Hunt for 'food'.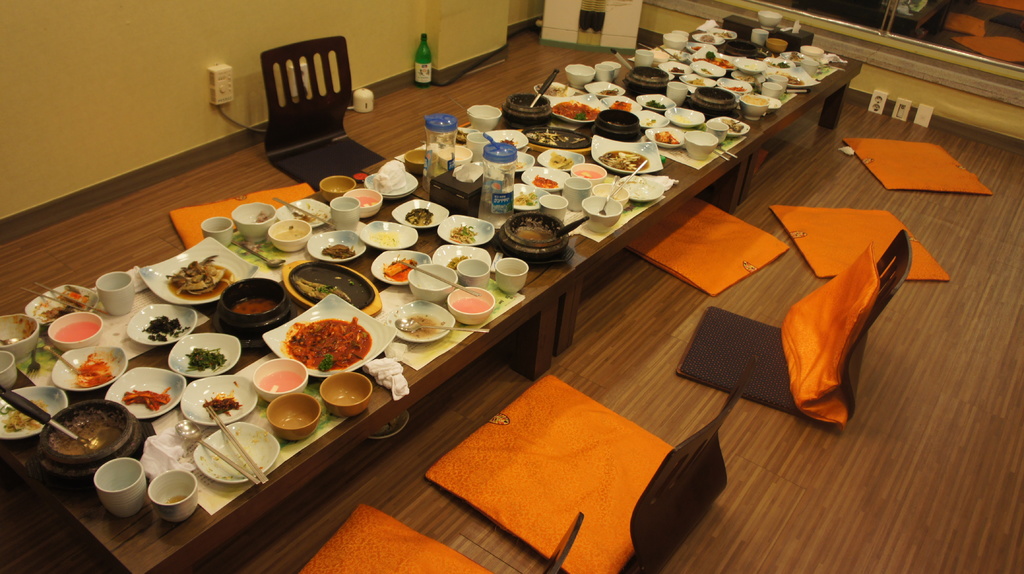
Hunted down at bbox=[508, 187, 542, 209].
